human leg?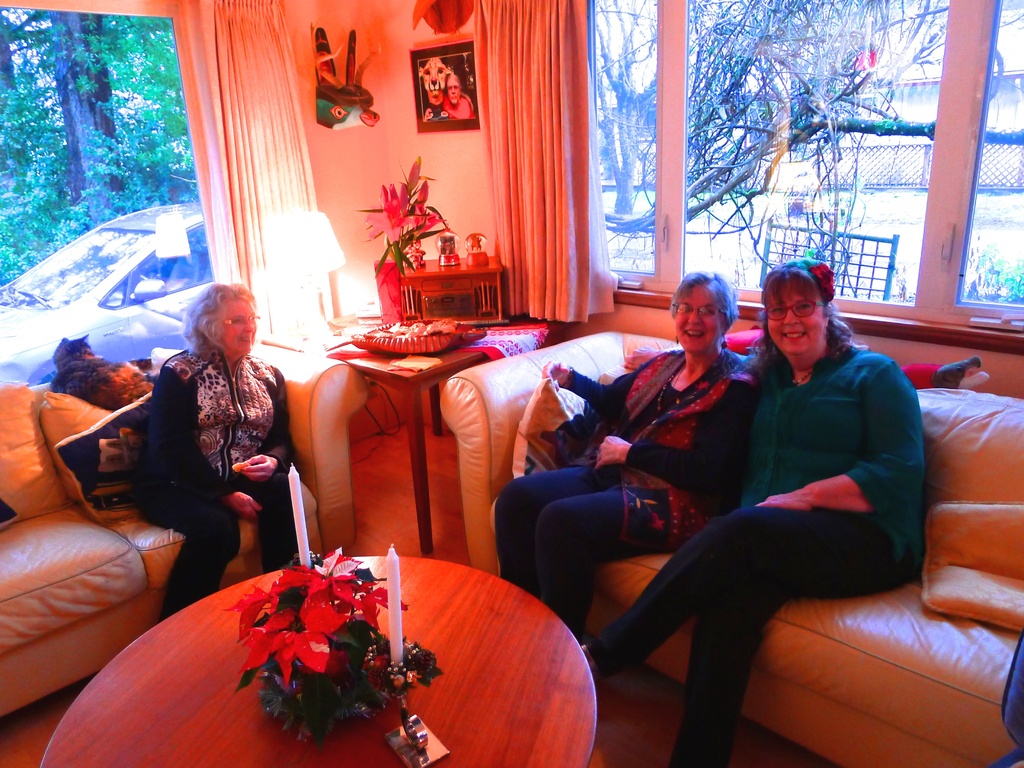
BBox(136, 479, 244, 630)
